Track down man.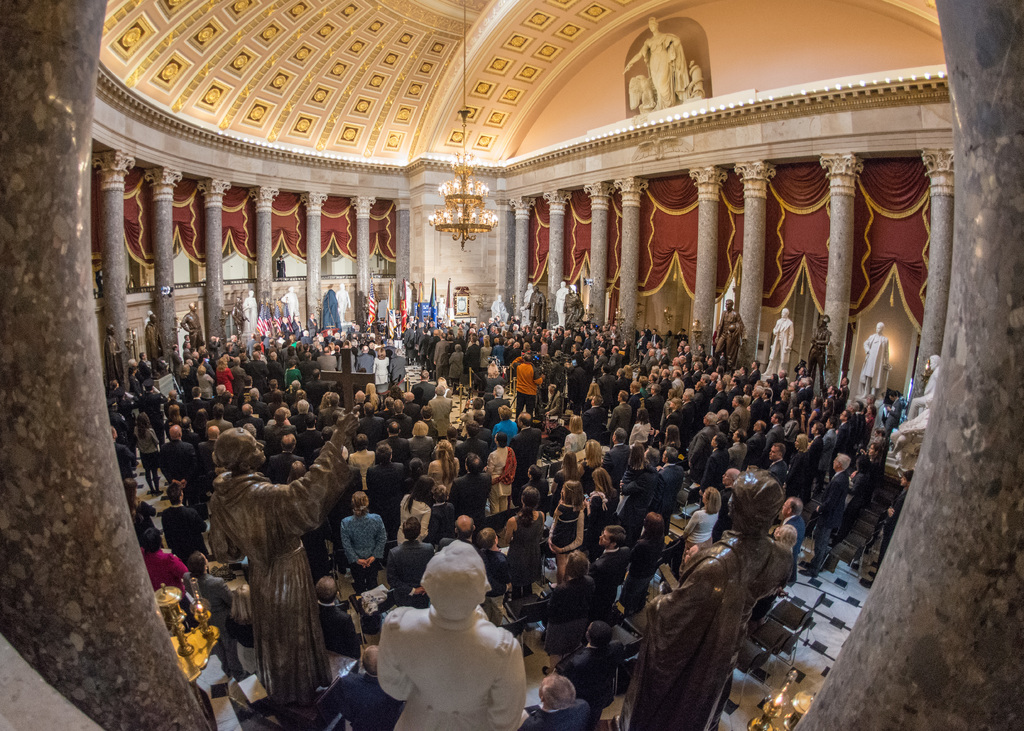
Tracked to left=783, top=379, right=801, bottom=410.
